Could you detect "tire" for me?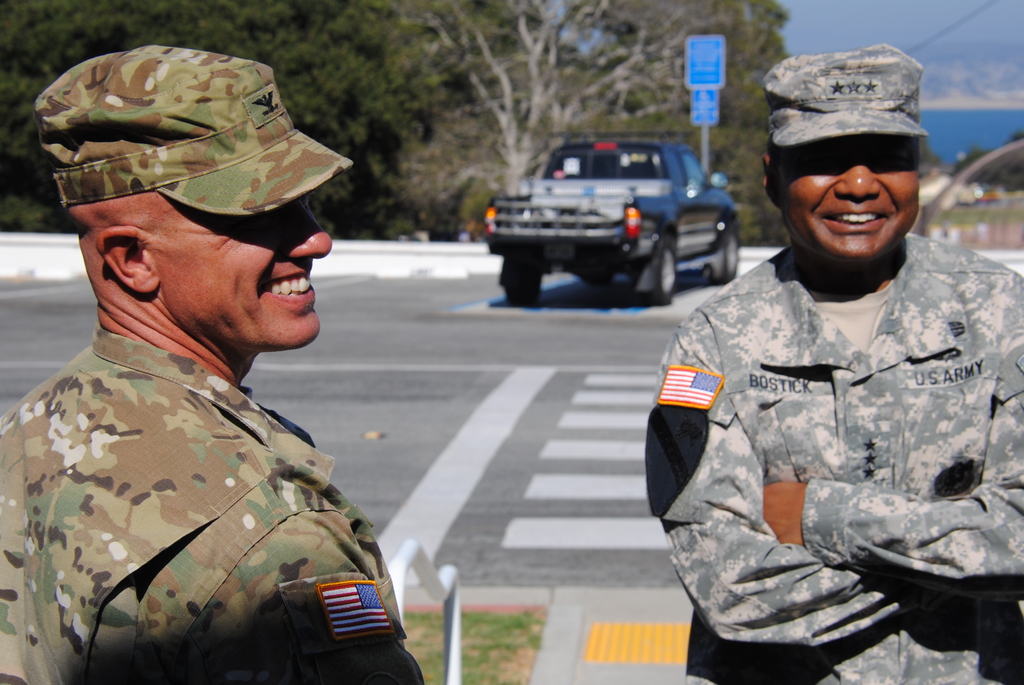
Detection result: locate(509, 262, 543, 306).
